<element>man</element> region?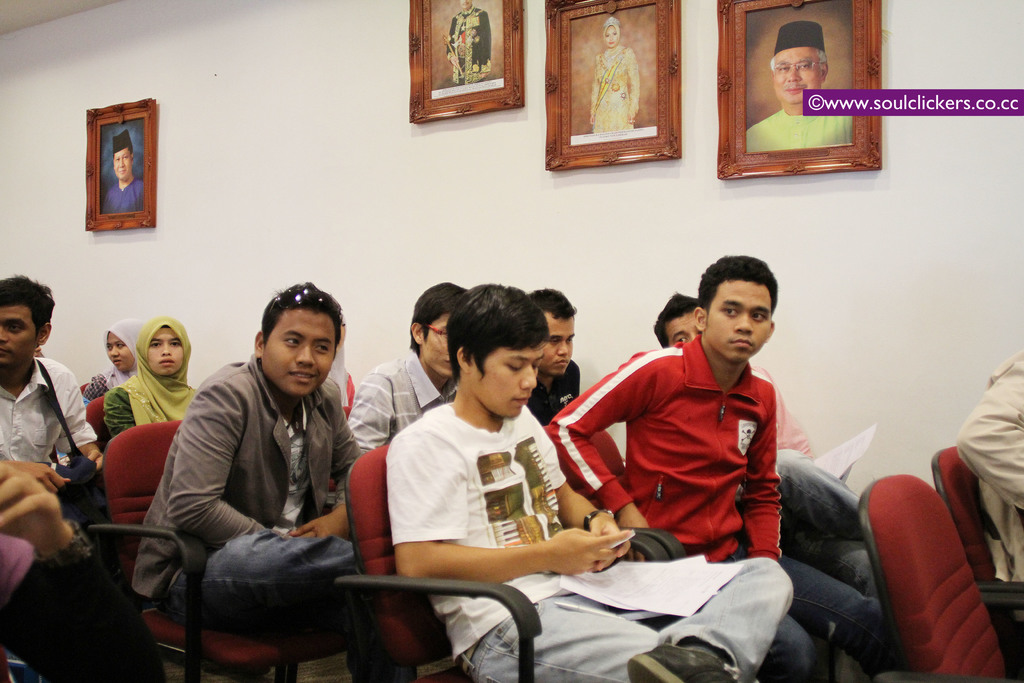
bbox=(346, 283, 470, 456)
